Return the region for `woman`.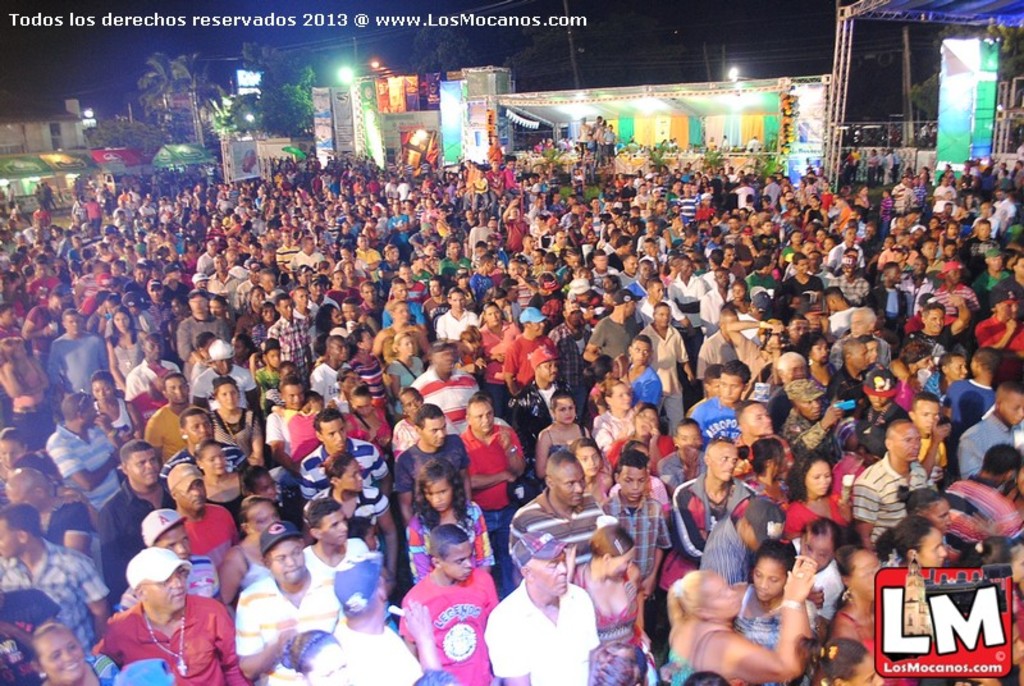
301:451:397:577.
